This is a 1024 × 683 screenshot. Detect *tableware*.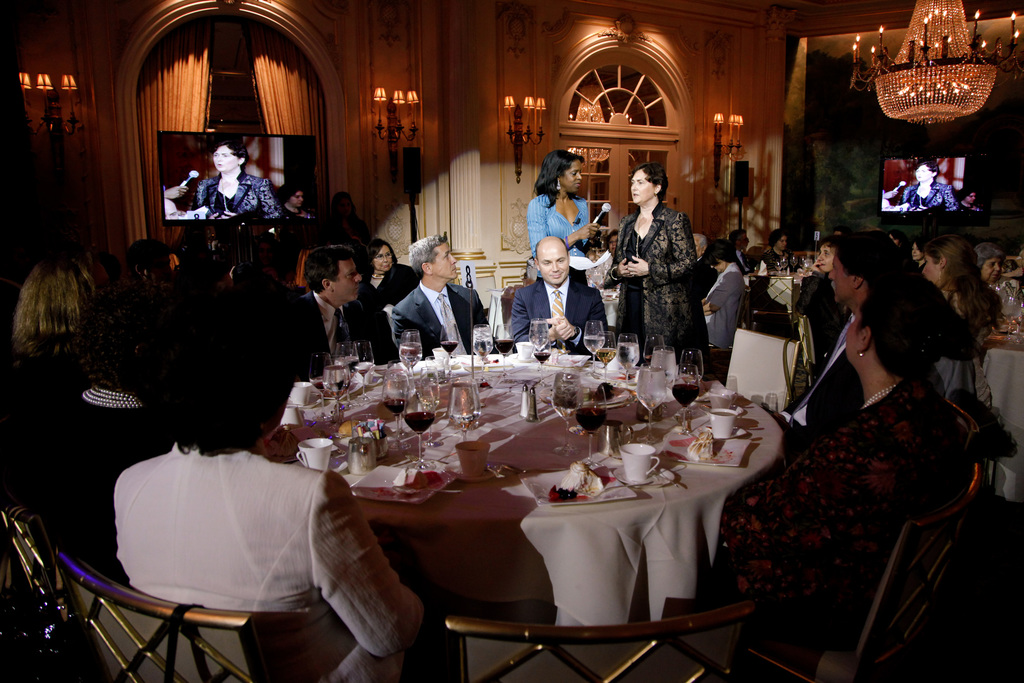
pyautogui.locateOnScreen(431, 345, 449, 366).
